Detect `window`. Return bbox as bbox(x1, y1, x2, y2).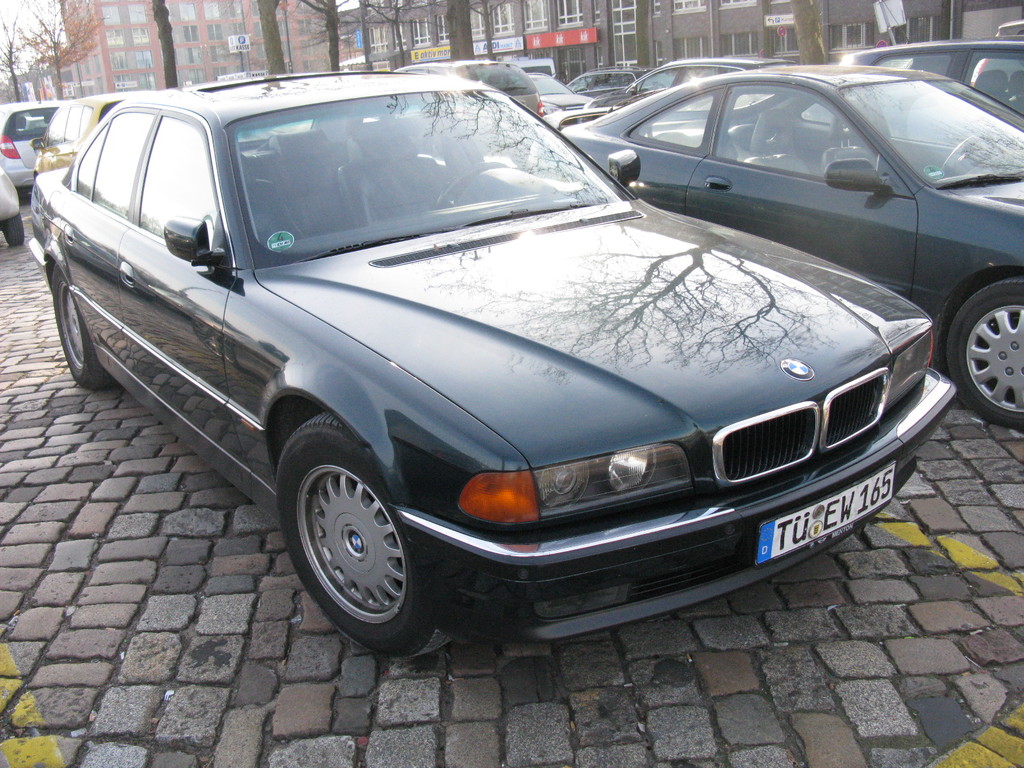
bbox(214, 45, 227, 63).
